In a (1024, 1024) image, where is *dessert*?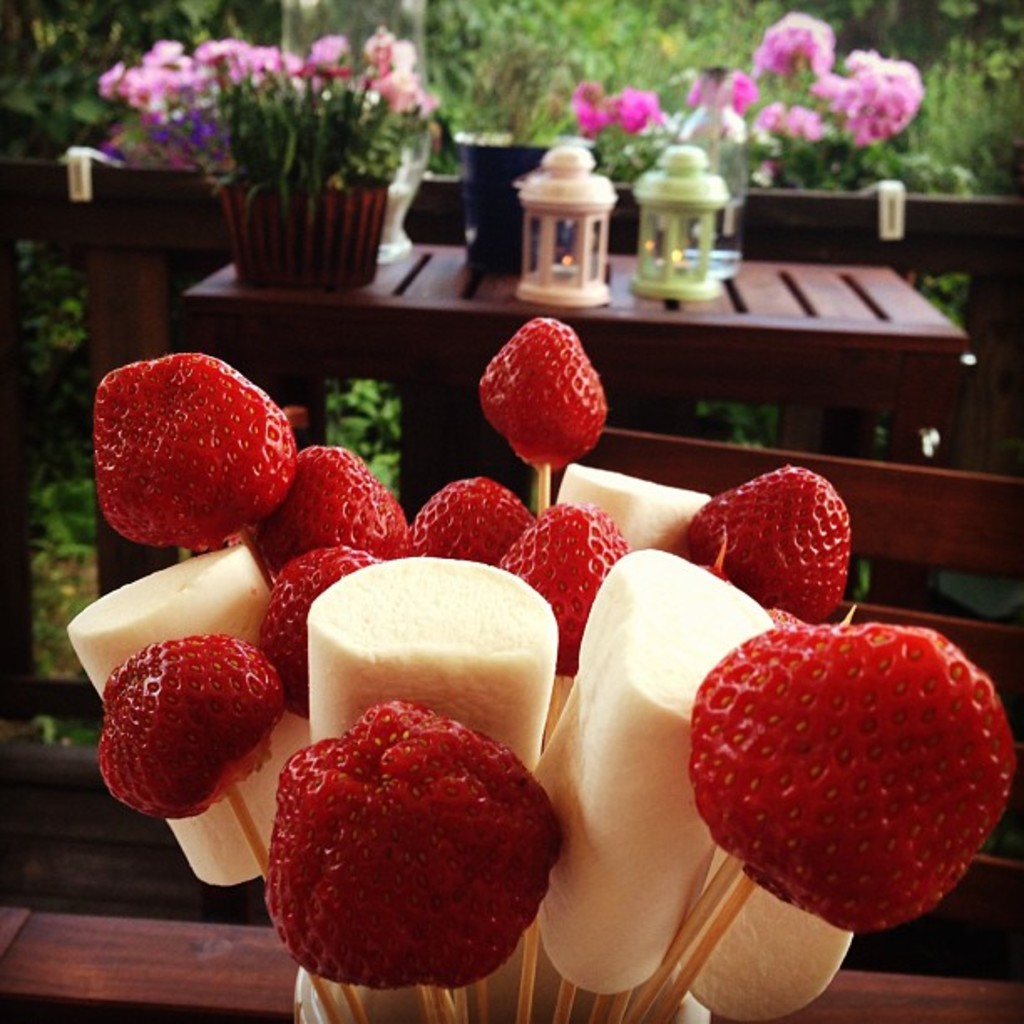
box(480, 318, 607, 515).
